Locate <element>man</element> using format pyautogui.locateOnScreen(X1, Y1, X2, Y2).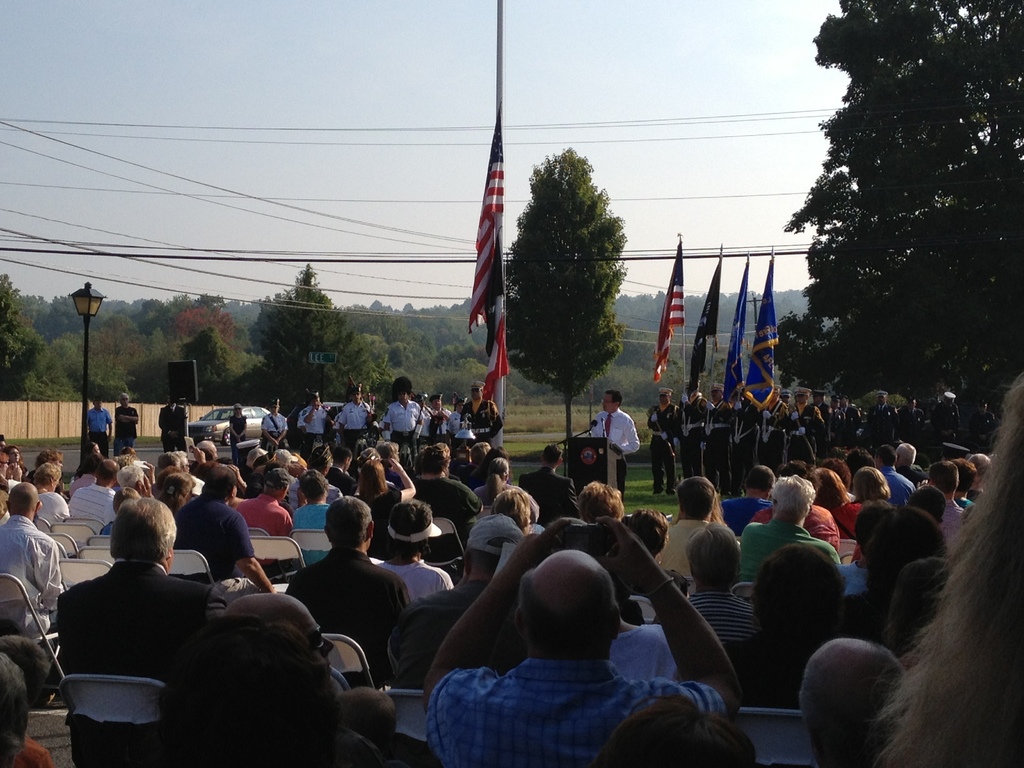
pyautogui.locateOnScreen(927, 462, 970, 545).
